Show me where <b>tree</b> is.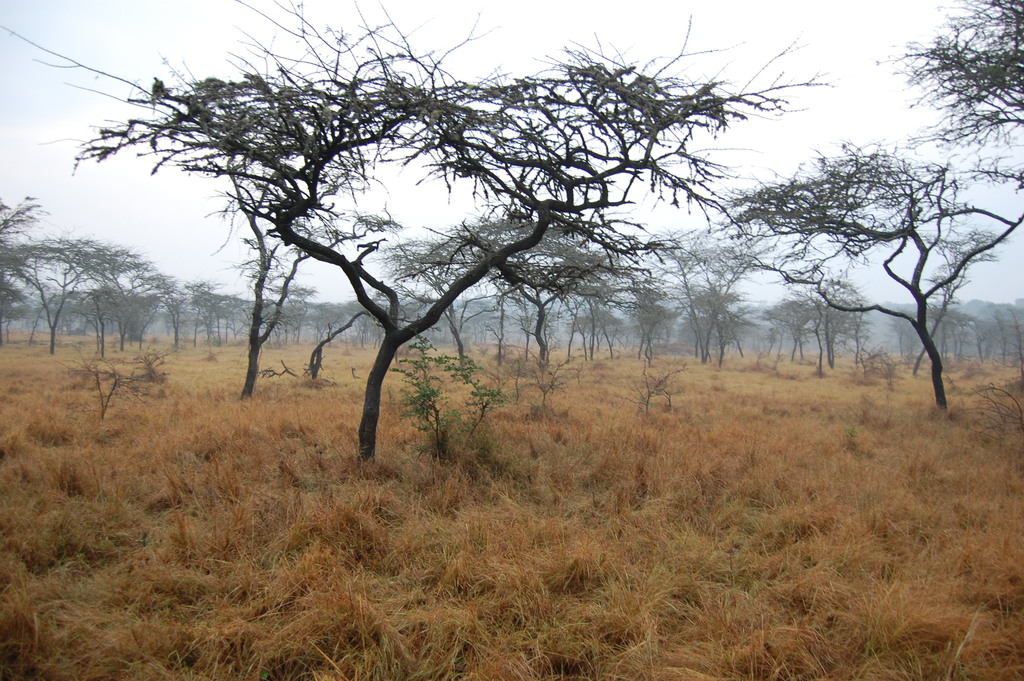
<b>tree</b> is at [307,290,342,349].
